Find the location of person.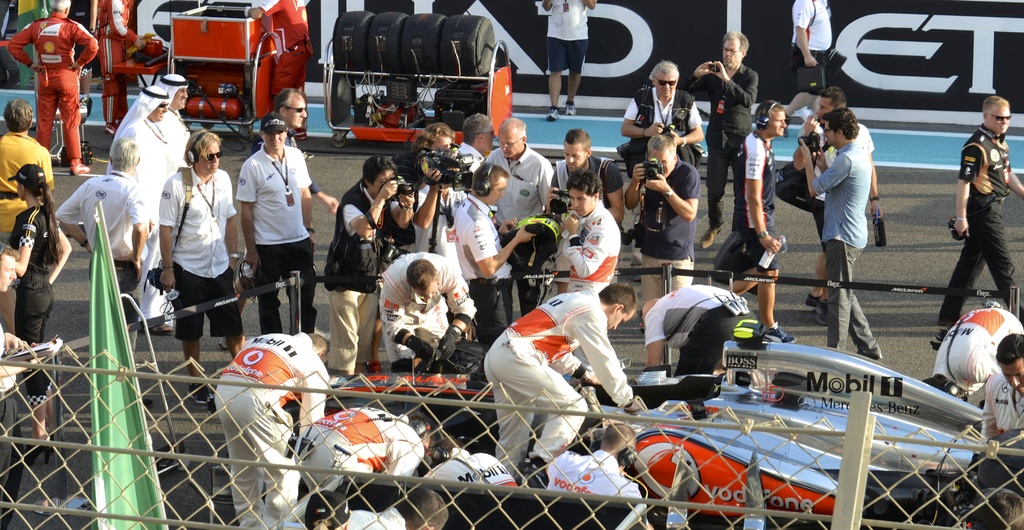
Location: rect(54, 138, 153, 406).
